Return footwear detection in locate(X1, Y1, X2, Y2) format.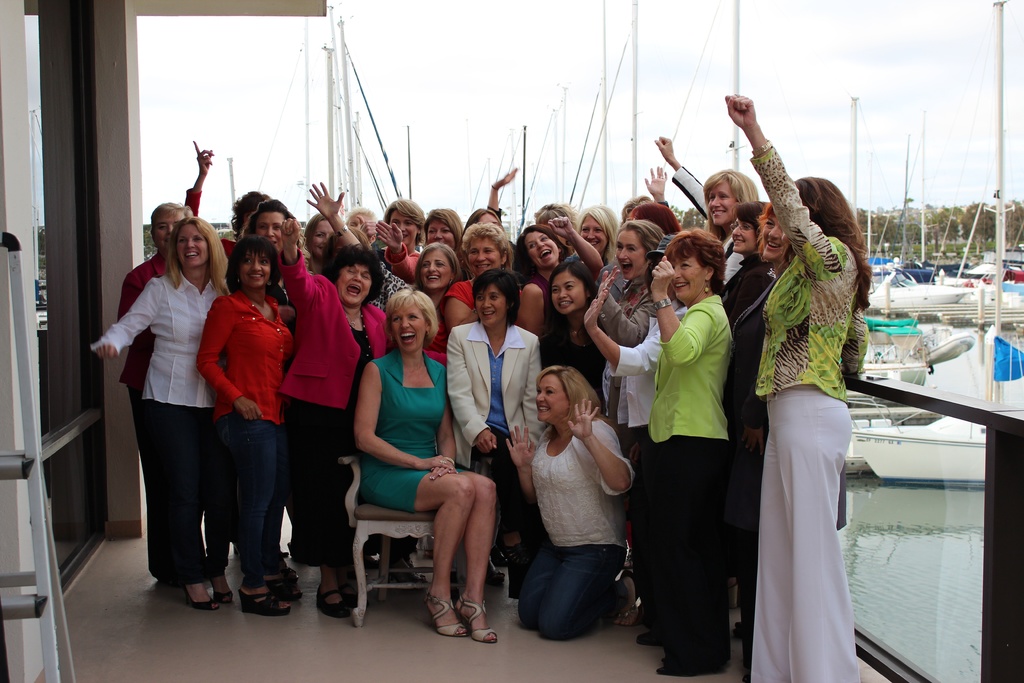
locate(278, 568, 305, 583).
